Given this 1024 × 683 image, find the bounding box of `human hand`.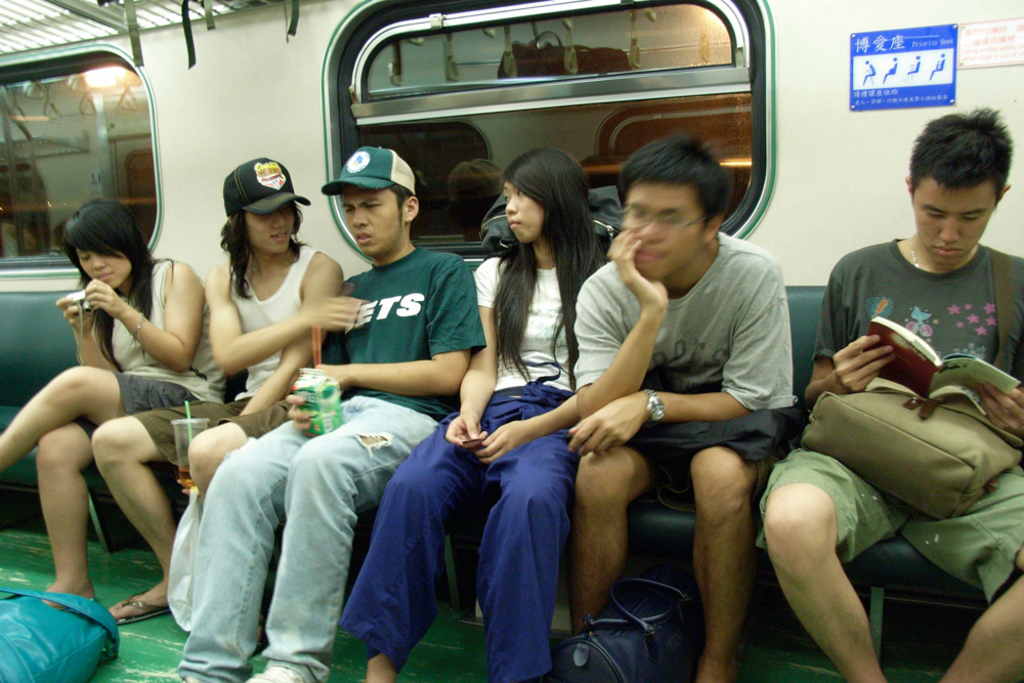
detection(83, 278, 127, 318).
